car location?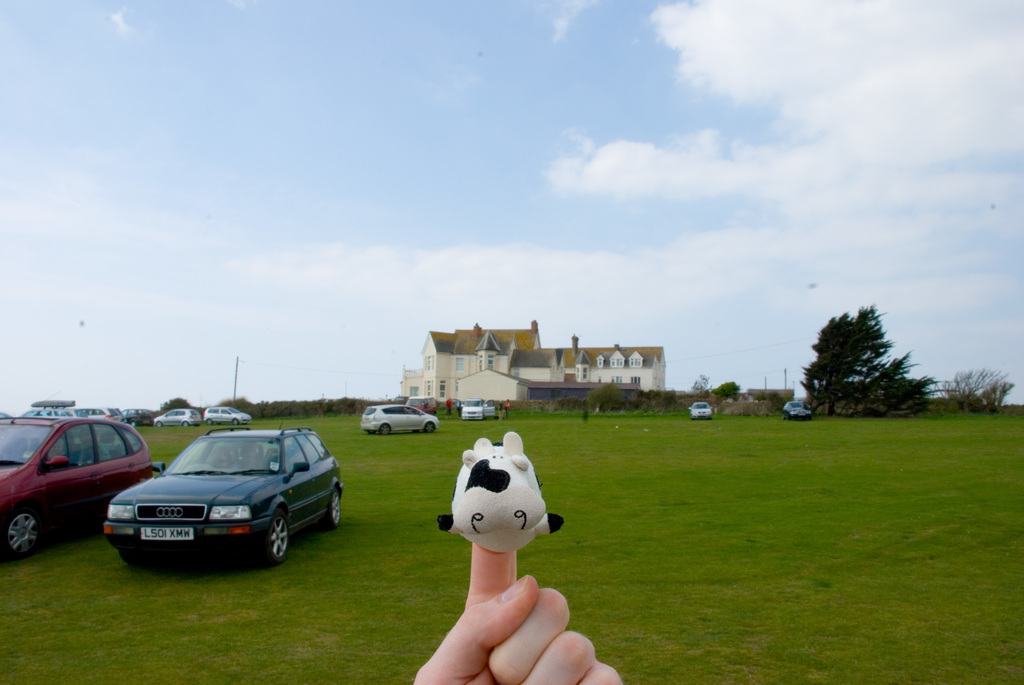
404:393:438:414
